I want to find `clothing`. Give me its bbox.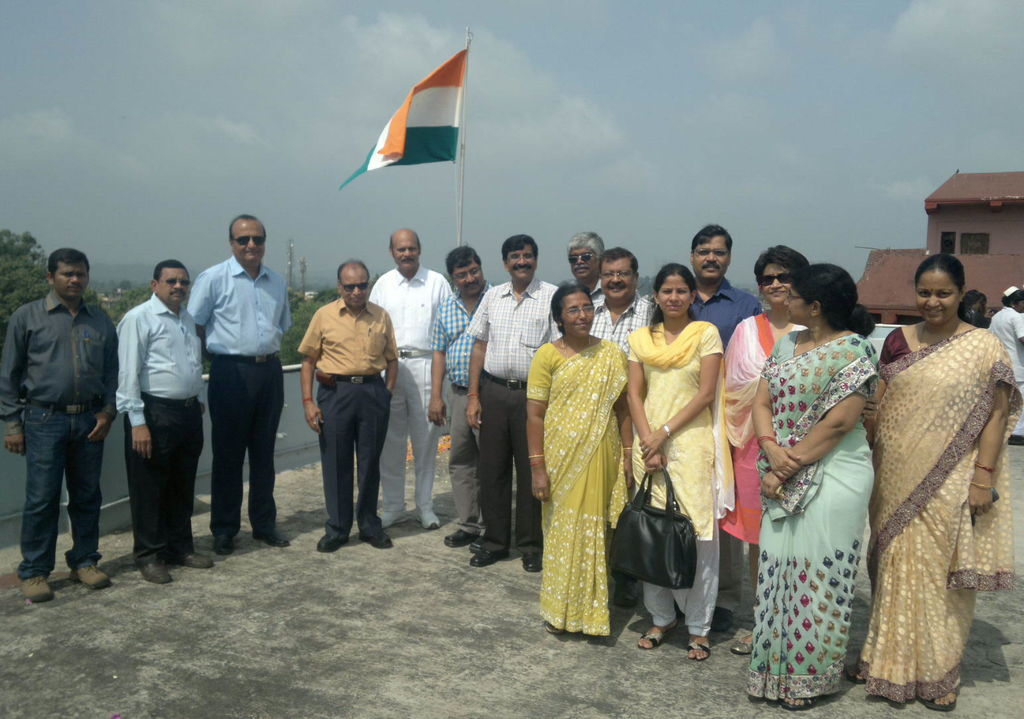
[left=685, top=271, right=761, bottom=611].
